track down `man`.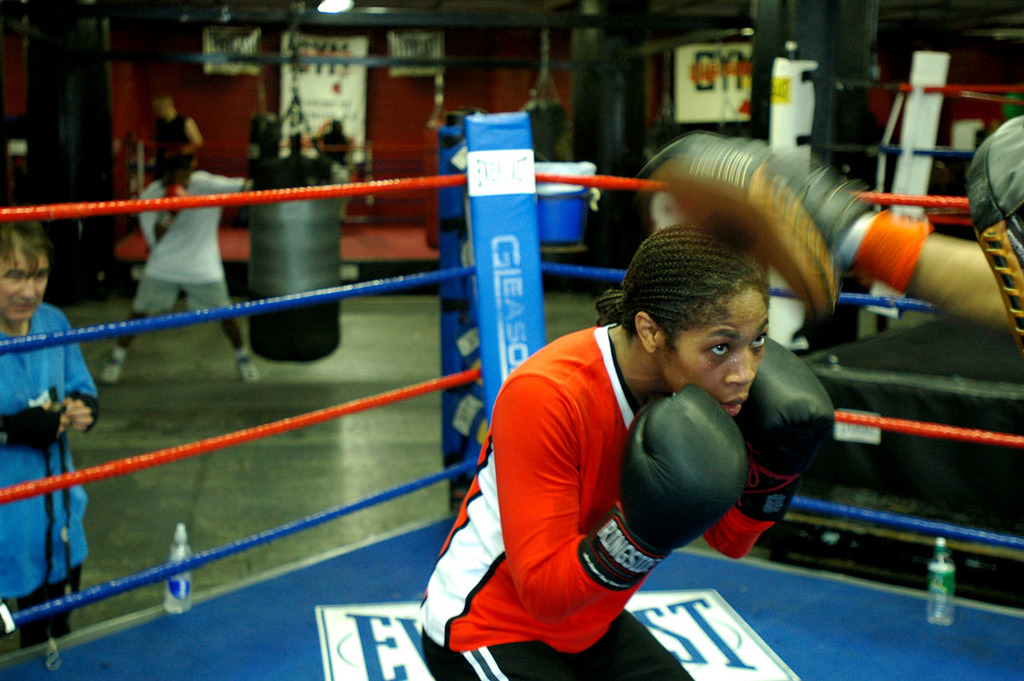
Tracked to 0,217,107,645.
